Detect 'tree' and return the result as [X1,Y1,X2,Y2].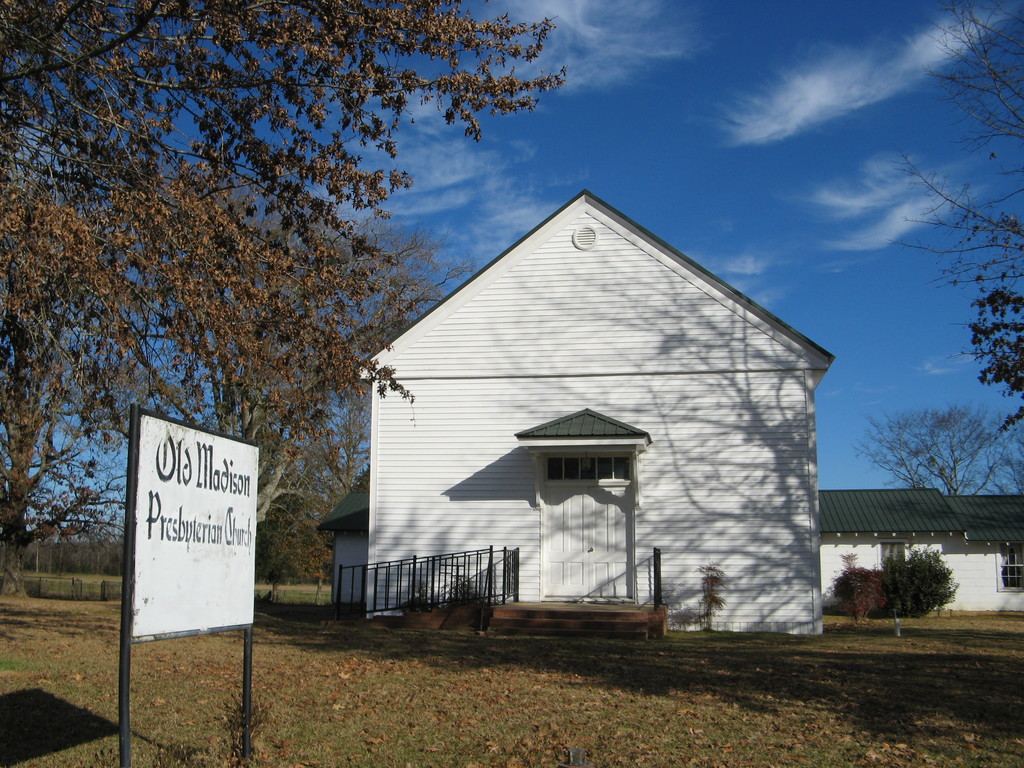
[944,281,1023,431].
